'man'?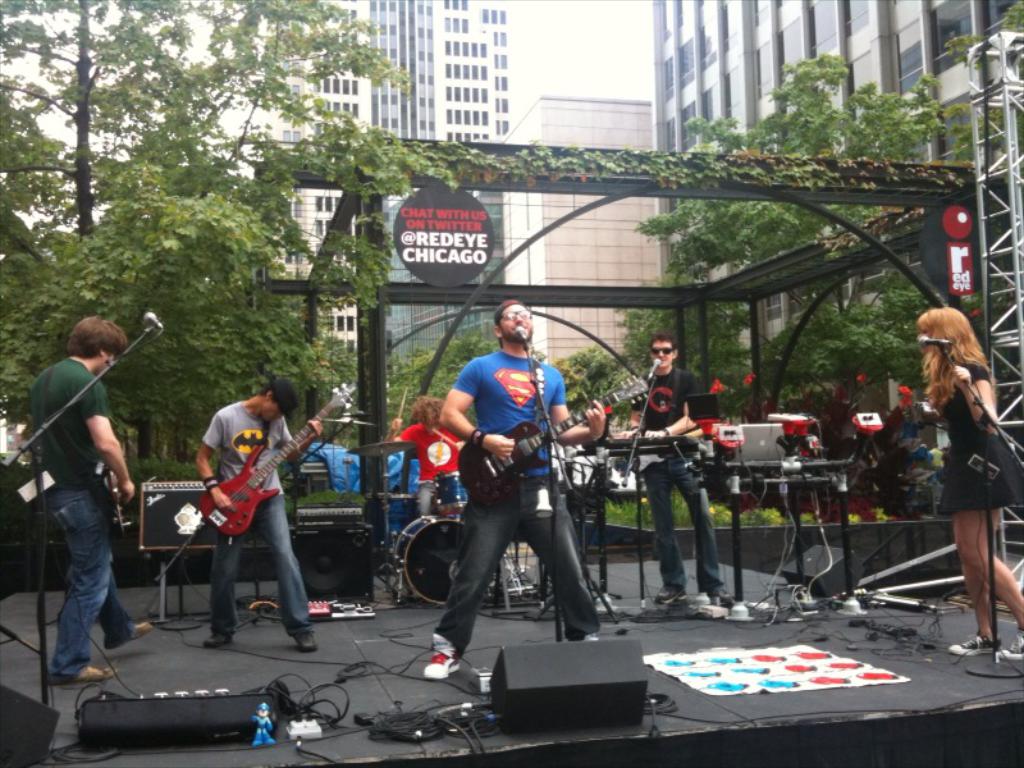
17,312,169,672
